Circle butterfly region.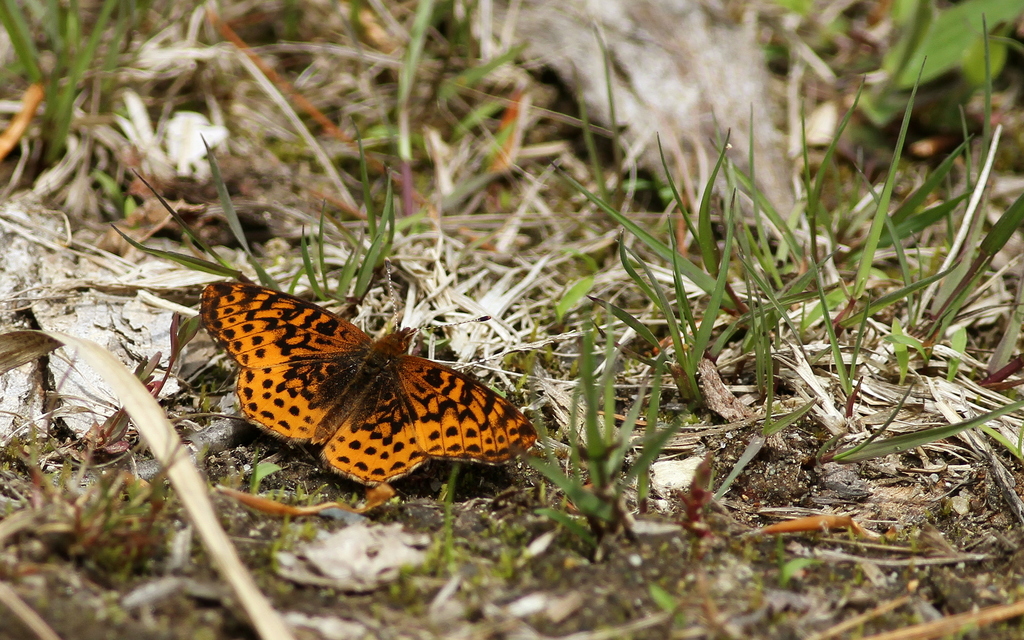
Region: bbox(180, 268, 540, 486).
